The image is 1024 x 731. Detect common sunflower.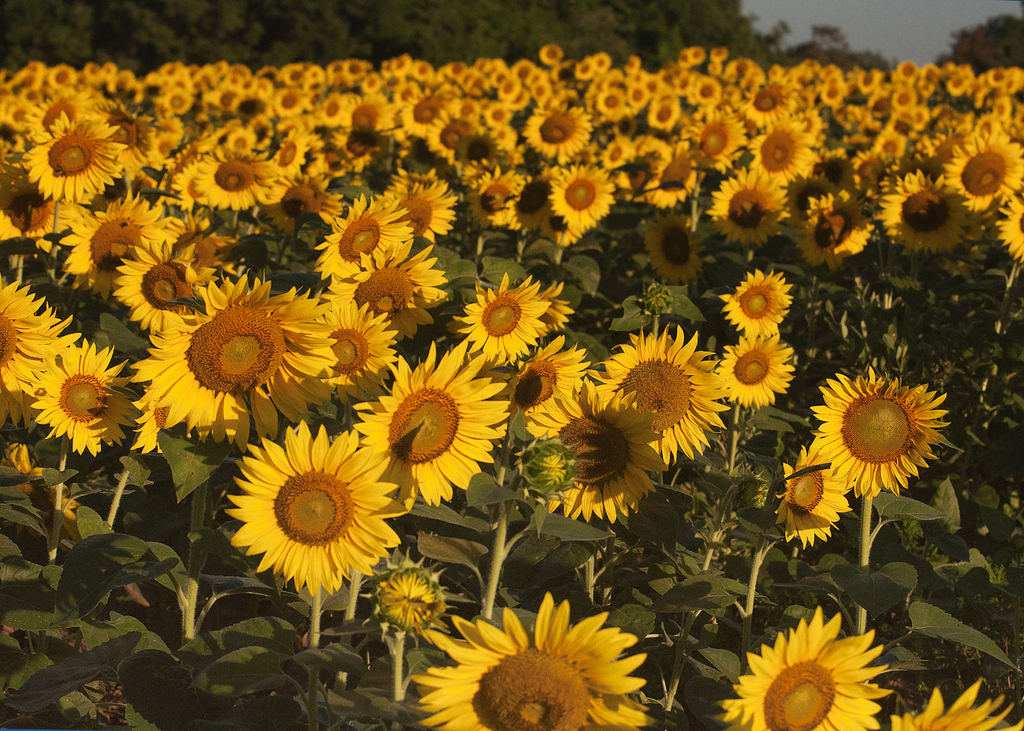
Detection: left=424, top=611, right=660, bottom=730.
